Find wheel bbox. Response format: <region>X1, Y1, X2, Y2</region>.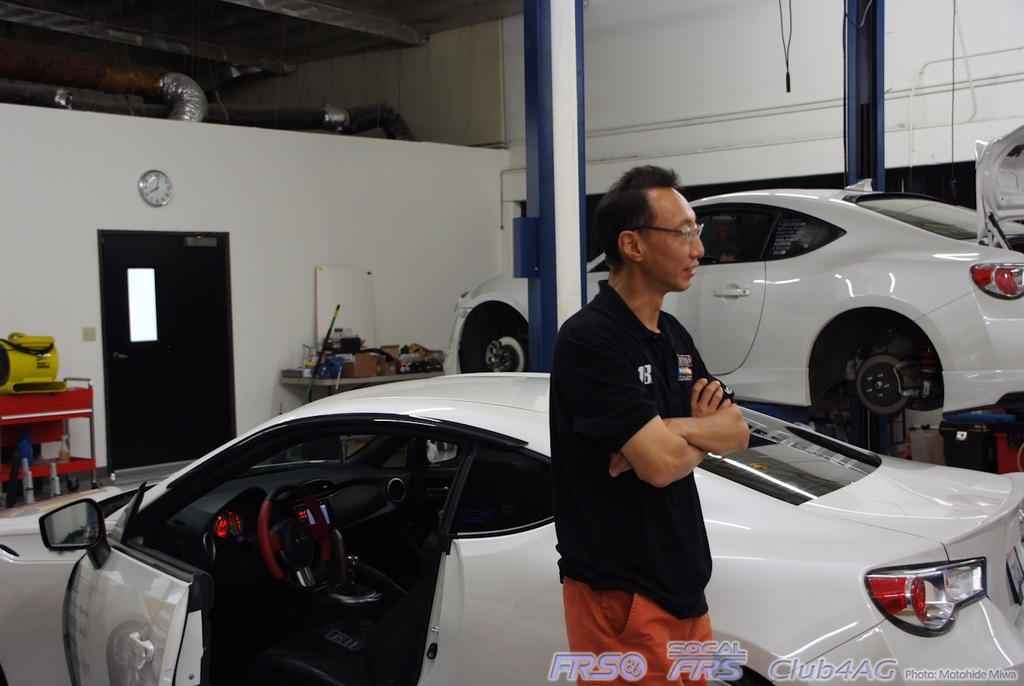
<region>454, 300, 522, 383</region>.
